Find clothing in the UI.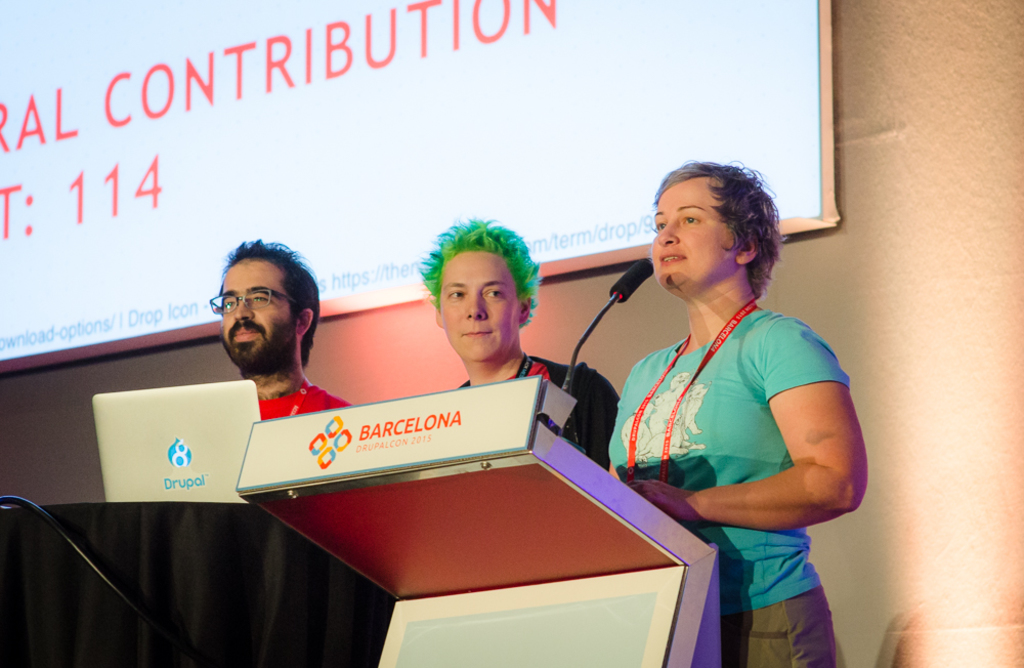
UI element at 605 300 852 663.
